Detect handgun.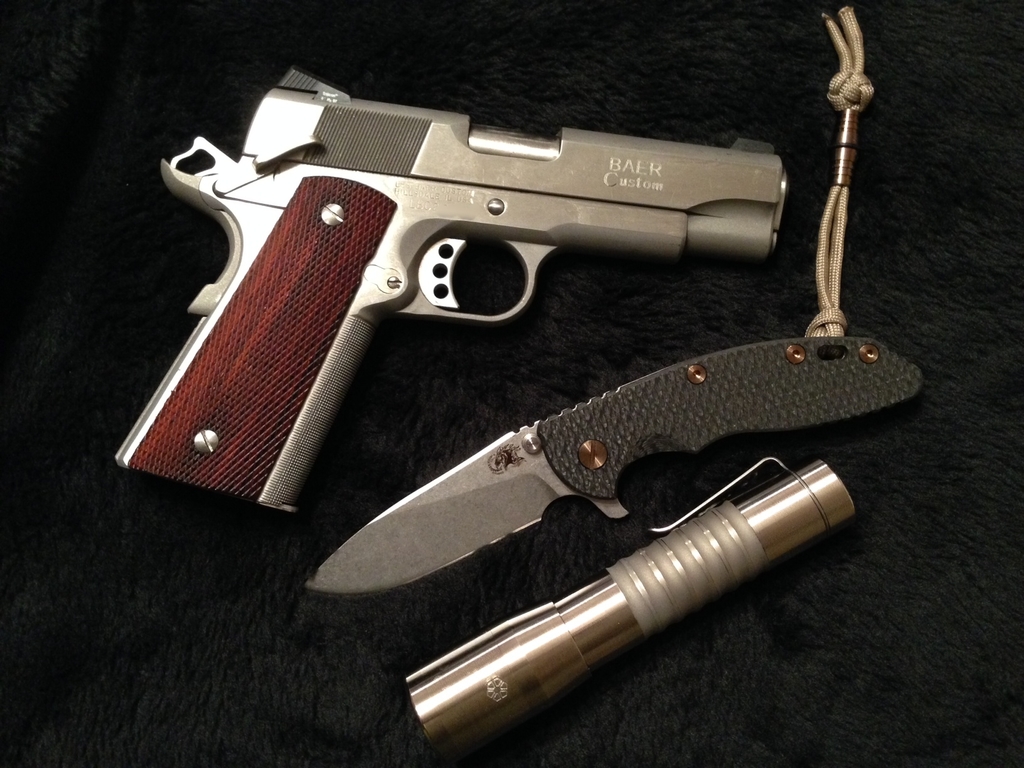
Detected at [113, 65, 791, 511].
